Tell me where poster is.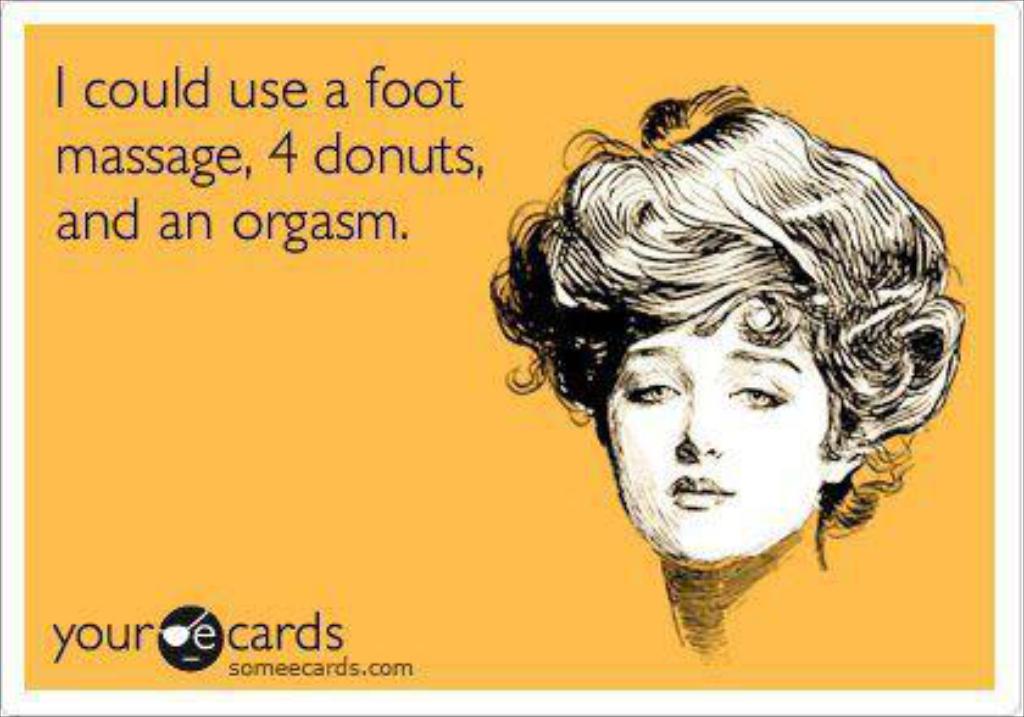
poster is at {"left": 0, "top": 0, "right": 1022, "bottom": 715}.
